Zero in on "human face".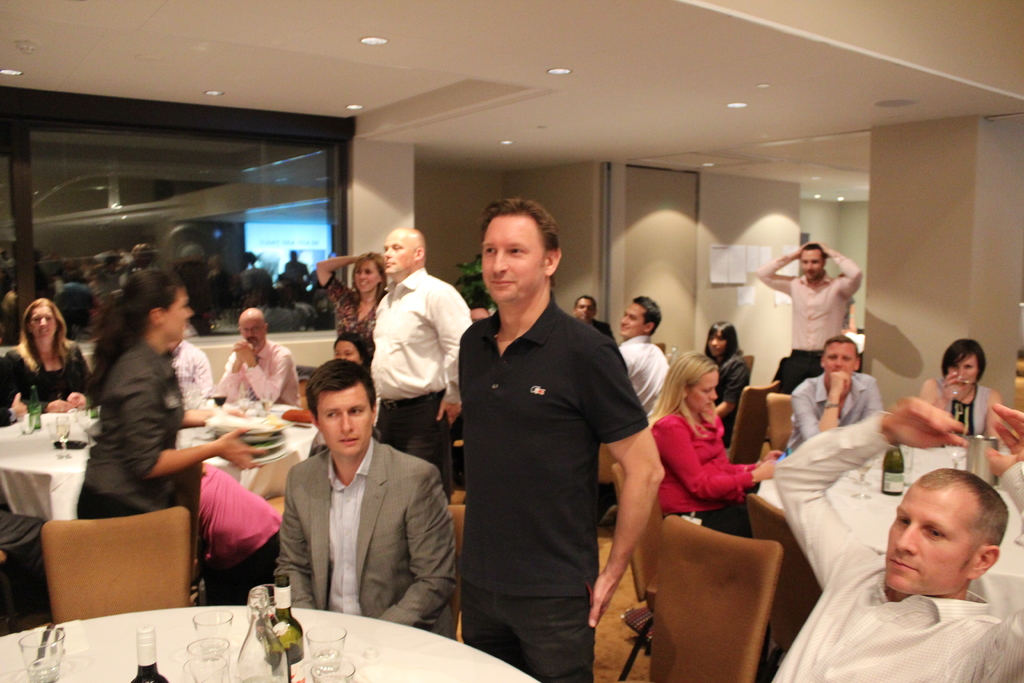
Zeroed in: 579/302/591/324.
